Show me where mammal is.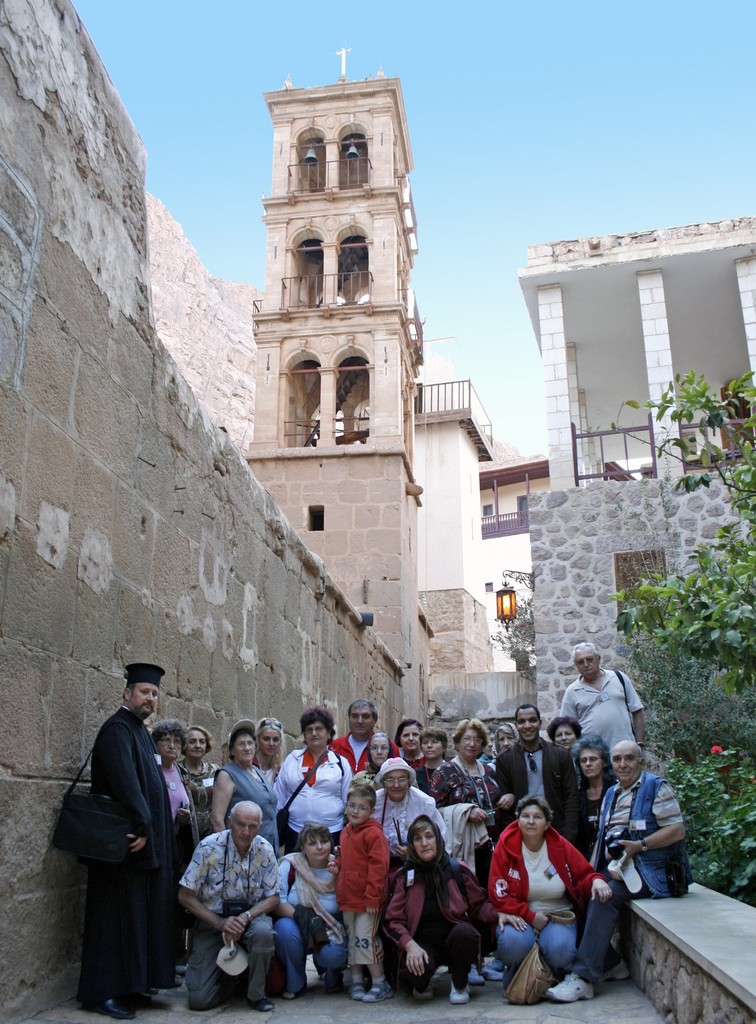
mammal is at (x1=386, y1=808, x2=481, y2=1003).
